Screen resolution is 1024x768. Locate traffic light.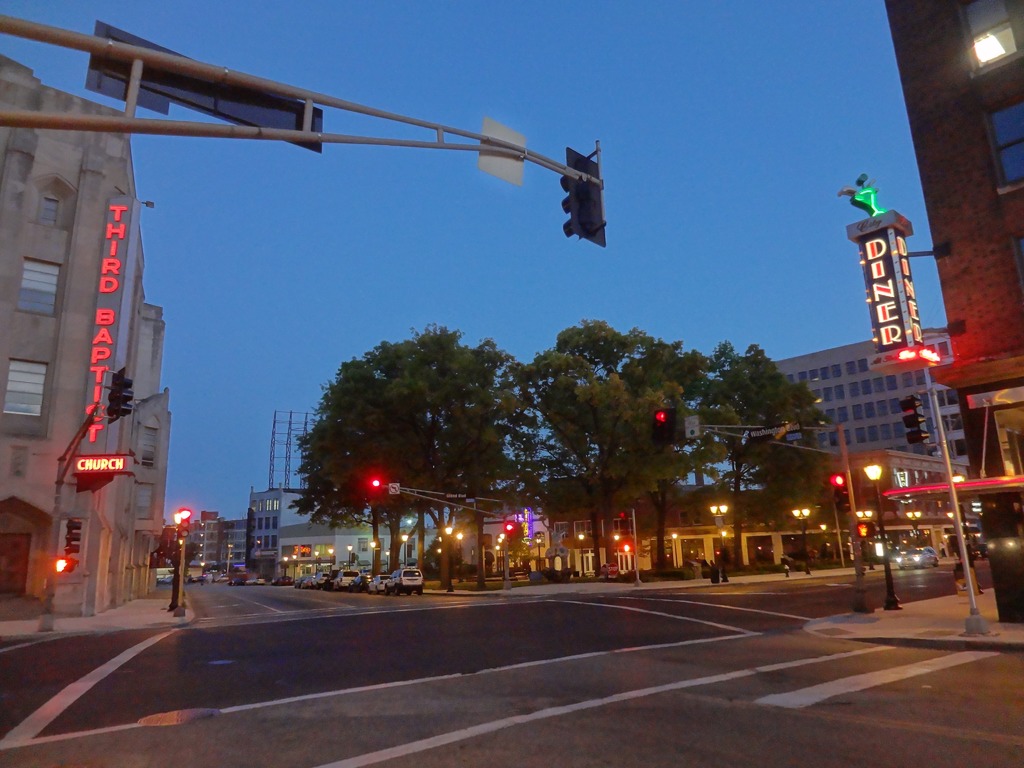
left=372, top=476, right=382, bottom=495.
